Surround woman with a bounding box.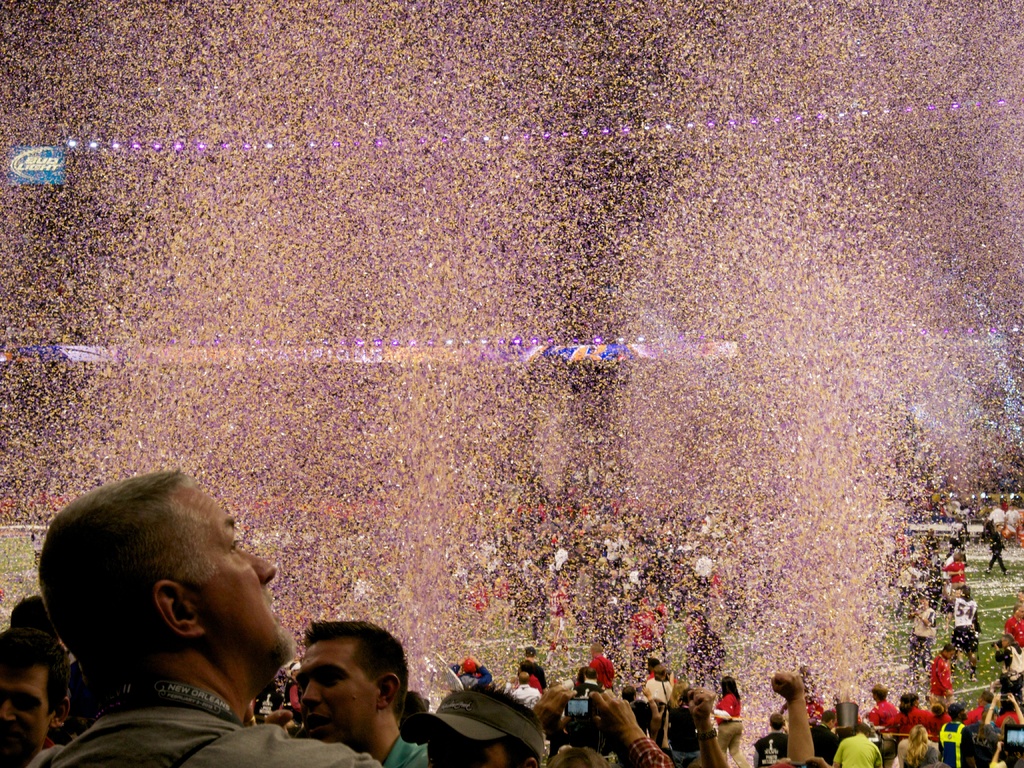
(x1=904, y1=726, x2=940, y2=767).
